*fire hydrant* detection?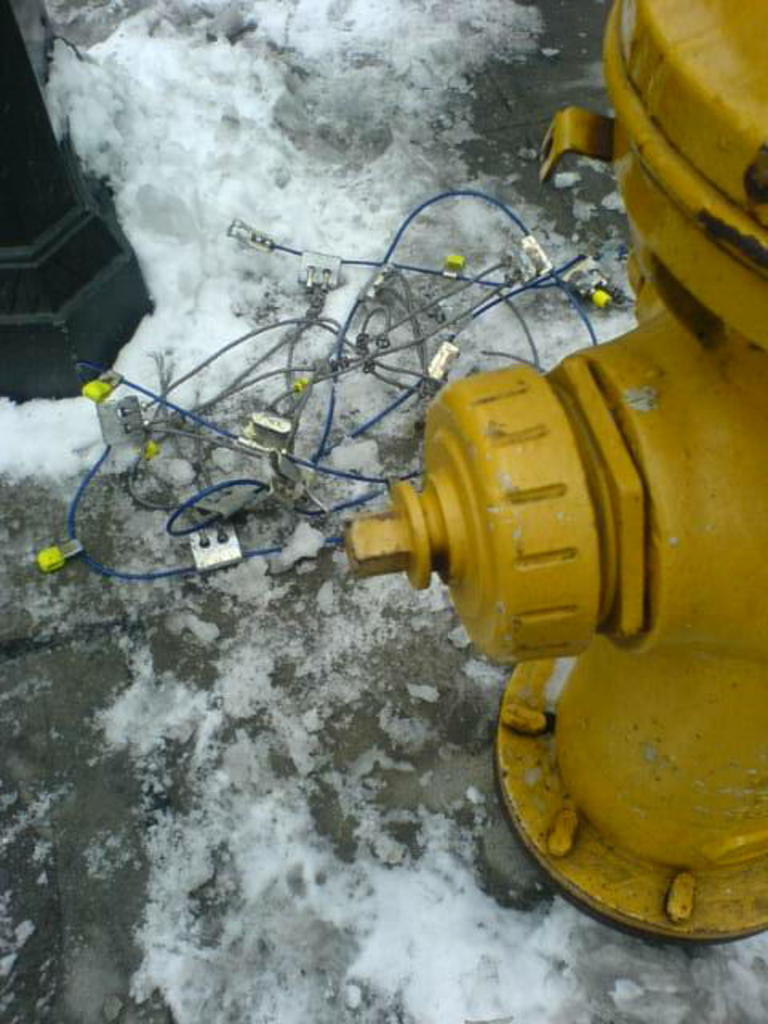
<region>344, 0, 766, 934</region>
